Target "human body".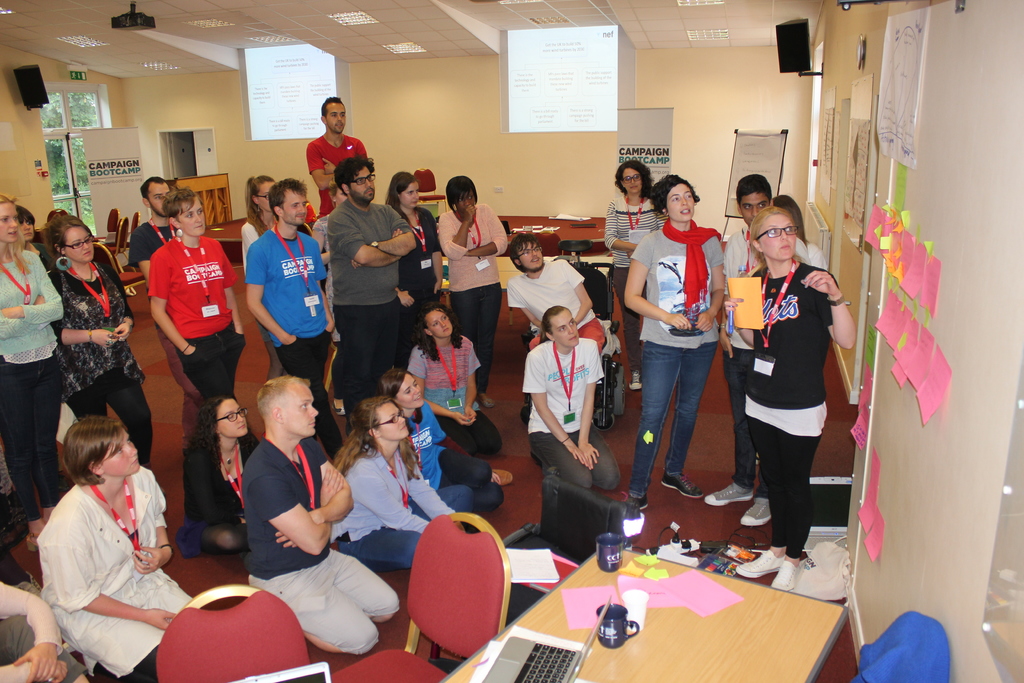
Target region: select_region(238, 172, 273, 270).
